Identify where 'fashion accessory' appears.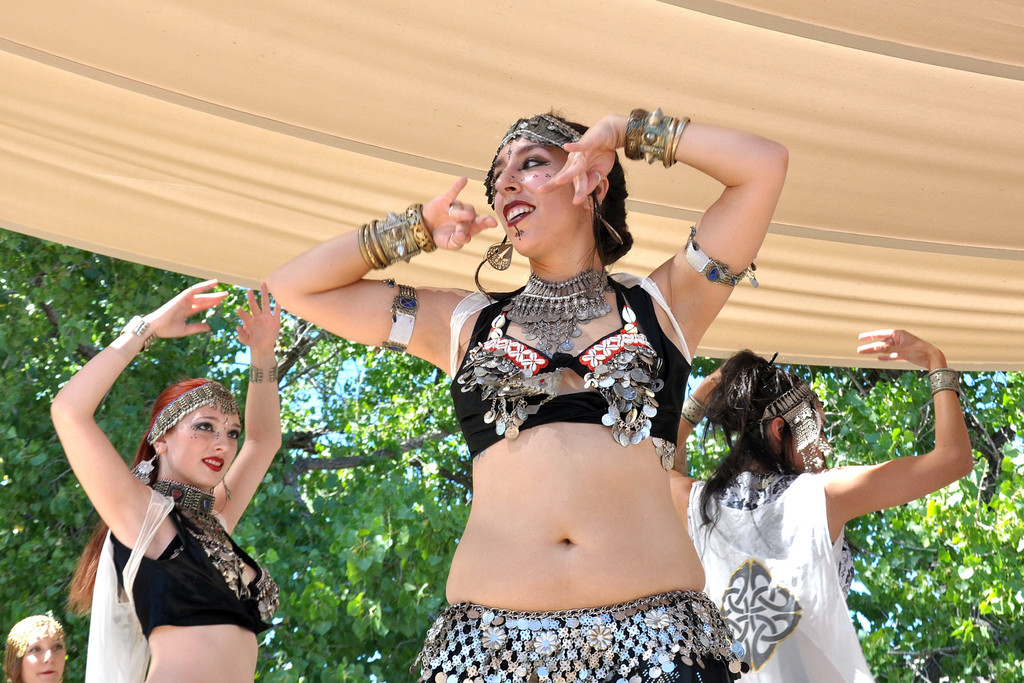
Appears at [244, 363, 278, 385].
